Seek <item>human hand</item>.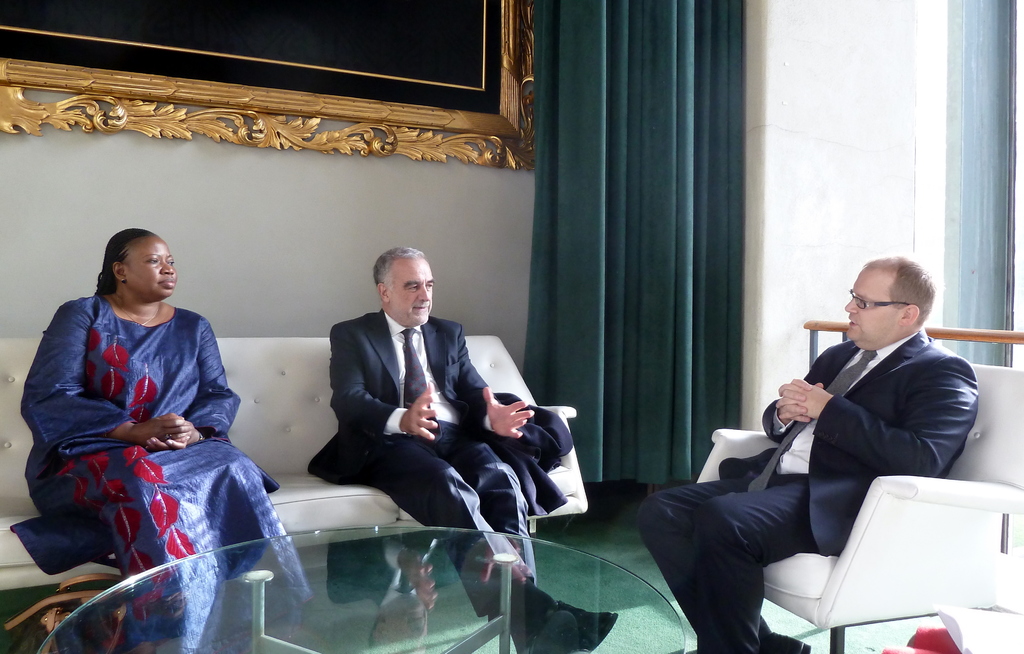
Rect(775, 379, 830, 421).
